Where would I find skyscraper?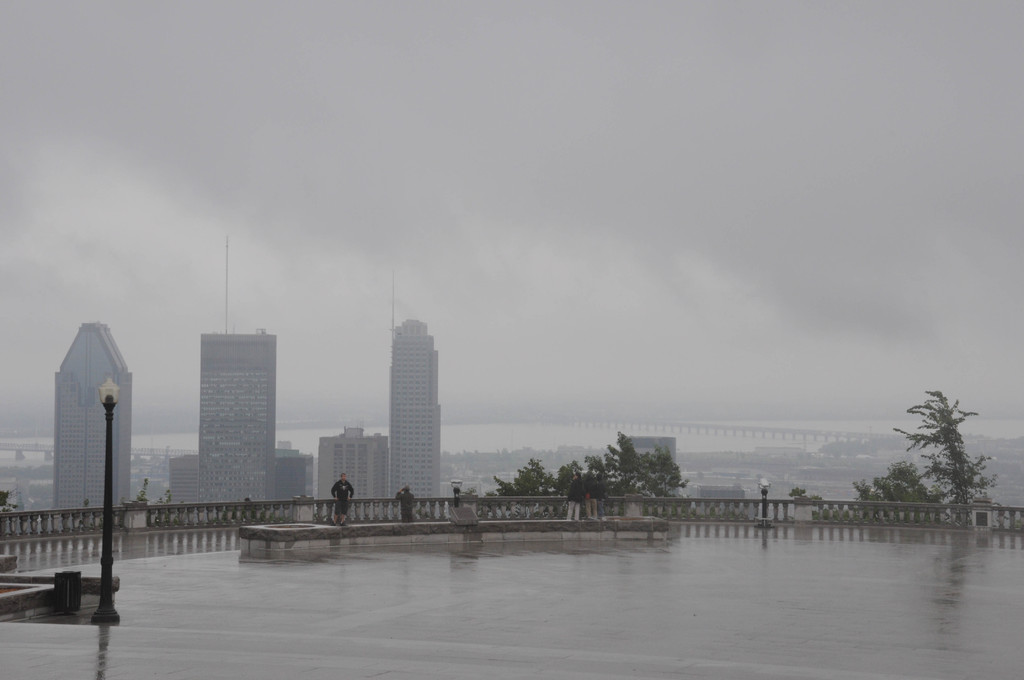
At rect(198, 334, 276, 499).
